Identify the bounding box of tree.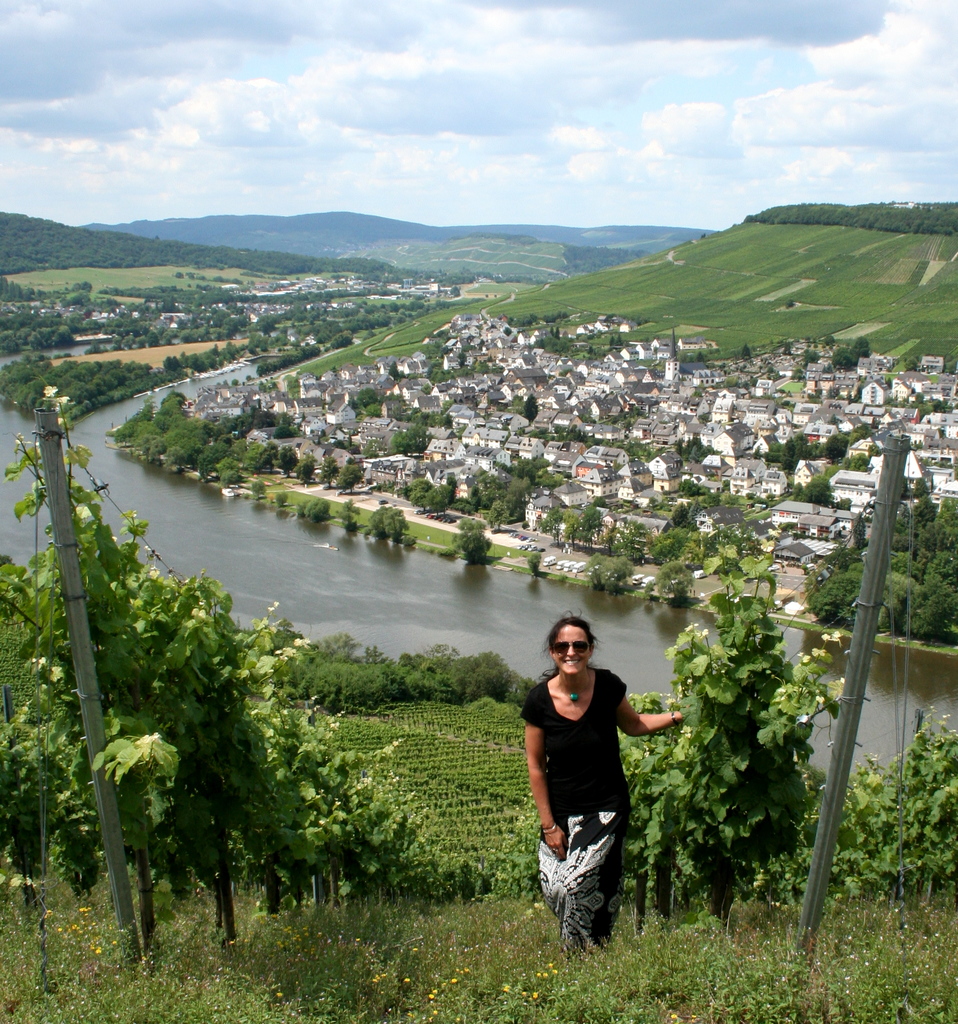
pyautogui.locateOnScreen(526, 550, 543, 576).
